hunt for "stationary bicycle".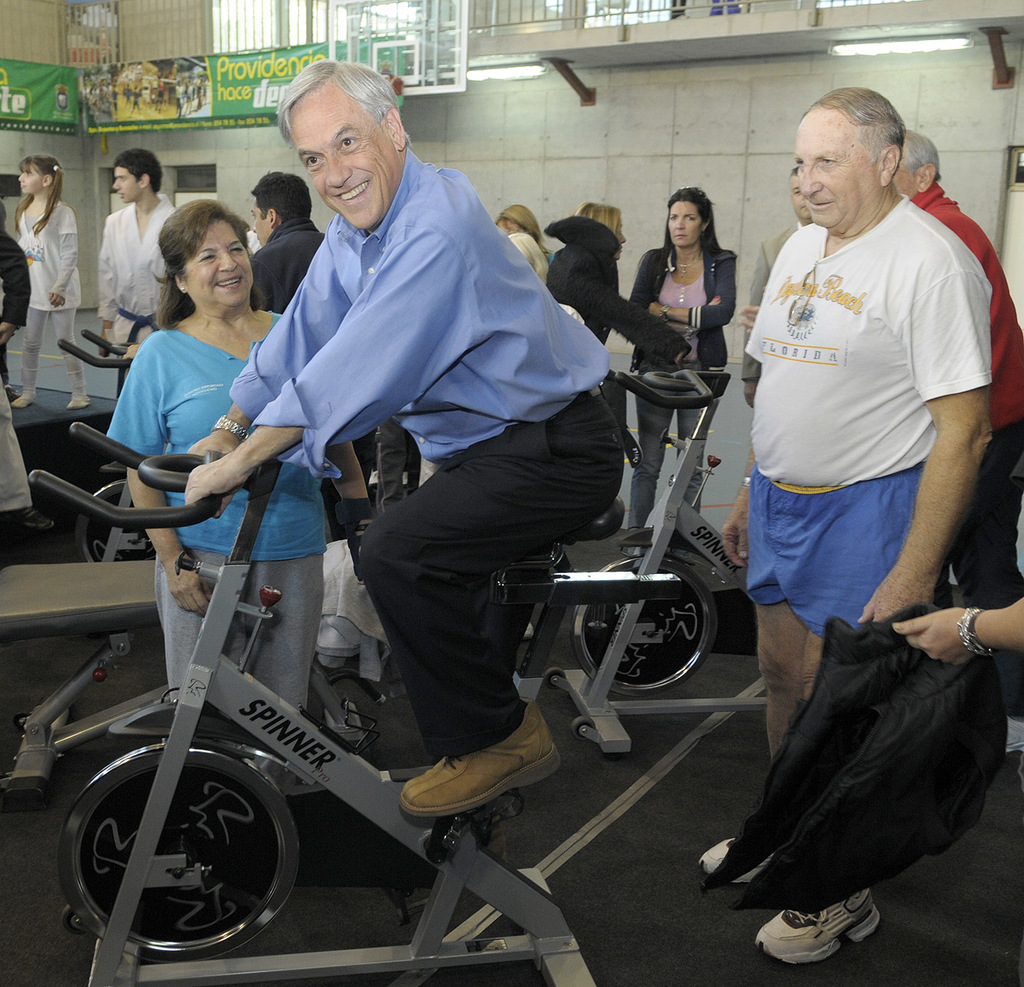
Hunted down at region(60, 322, 162, 566).
